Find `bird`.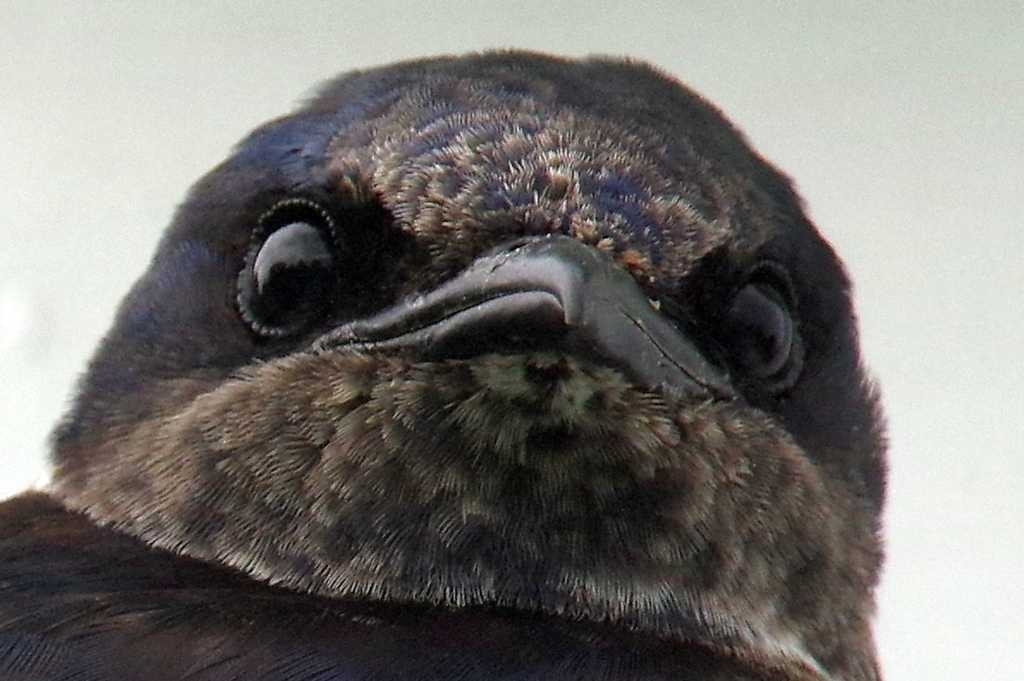
3/39/884/679.
